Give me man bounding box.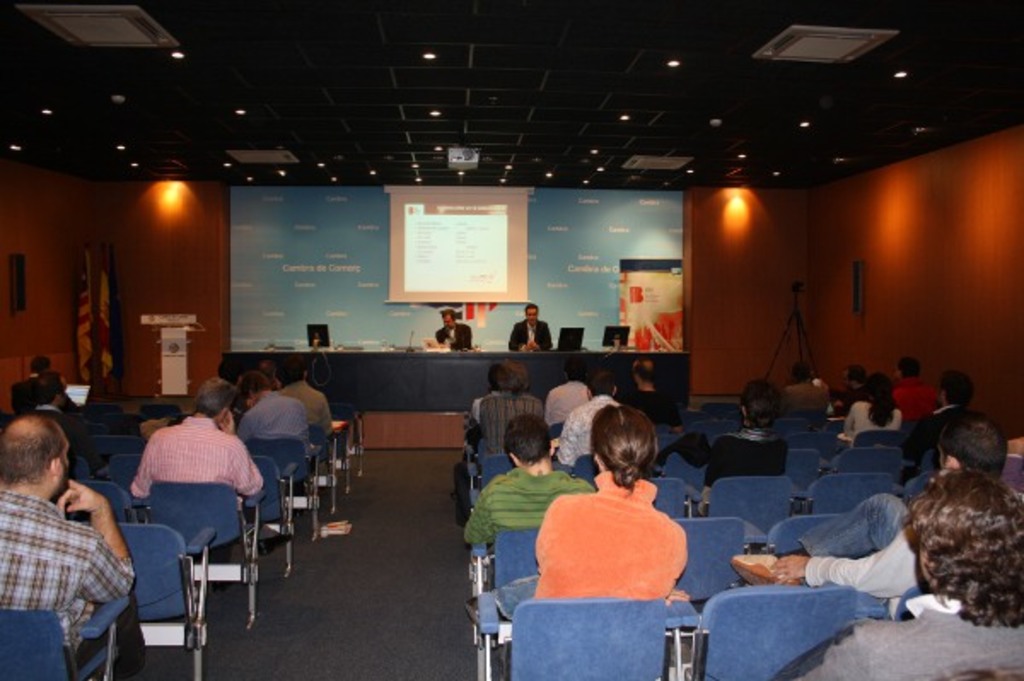
{"left": 729, "top": 416, "right": 1009, "bottom": 596}.
